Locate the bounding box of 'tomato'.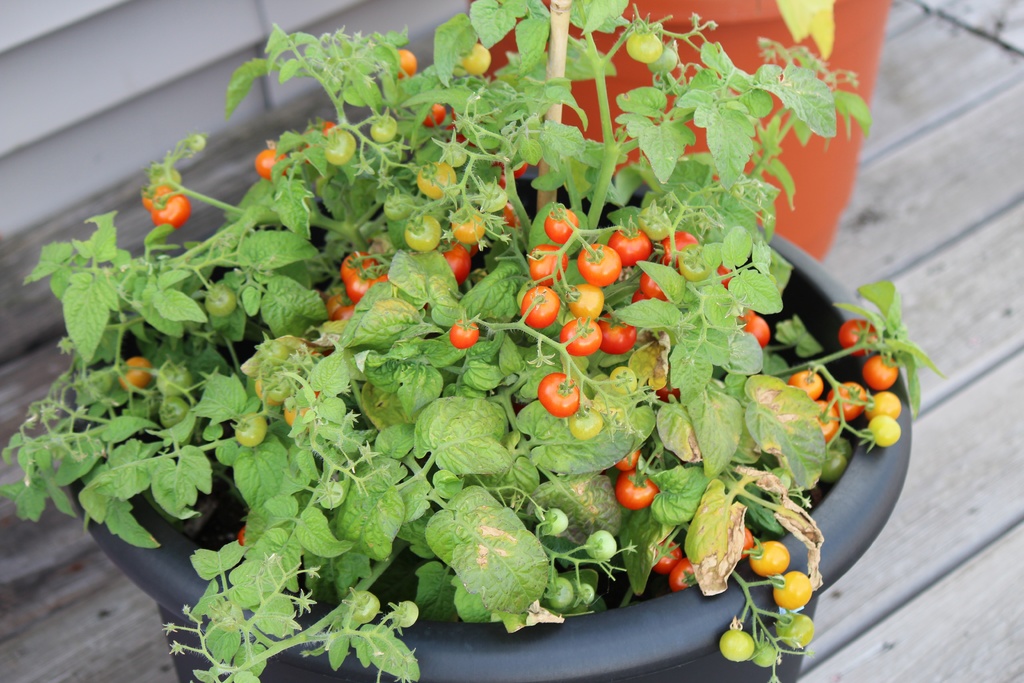
Bounding box: <region>255, 147, 297, 181</region>.
